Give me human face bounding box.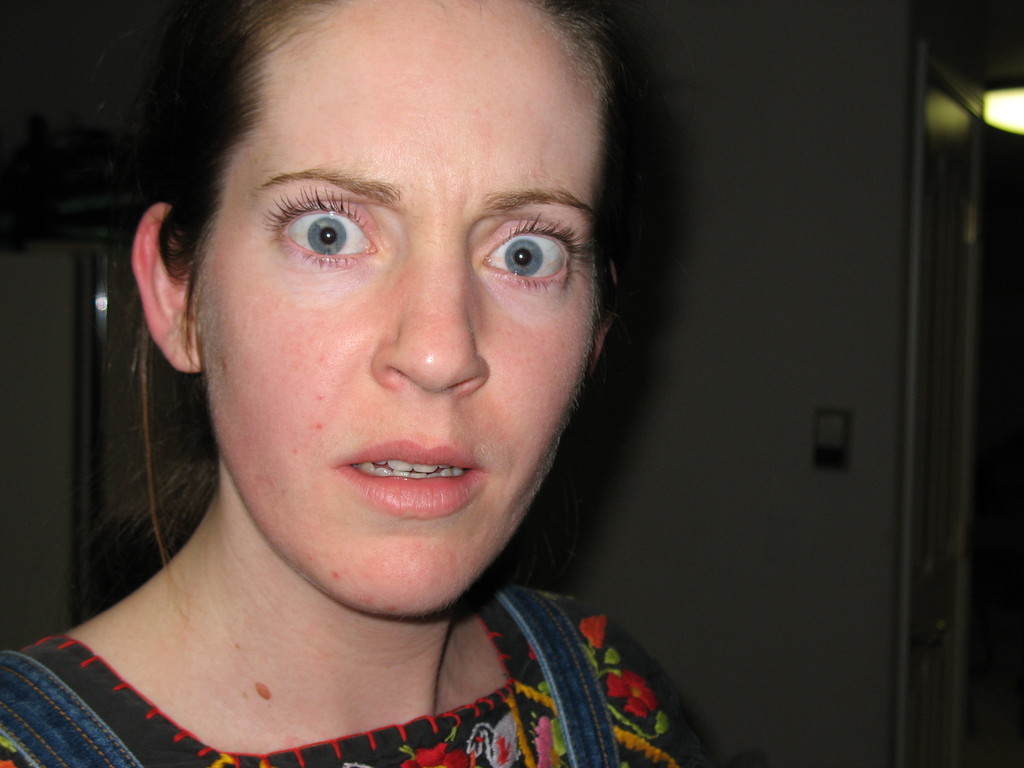
bbox=(198, 10, 604, 613).
